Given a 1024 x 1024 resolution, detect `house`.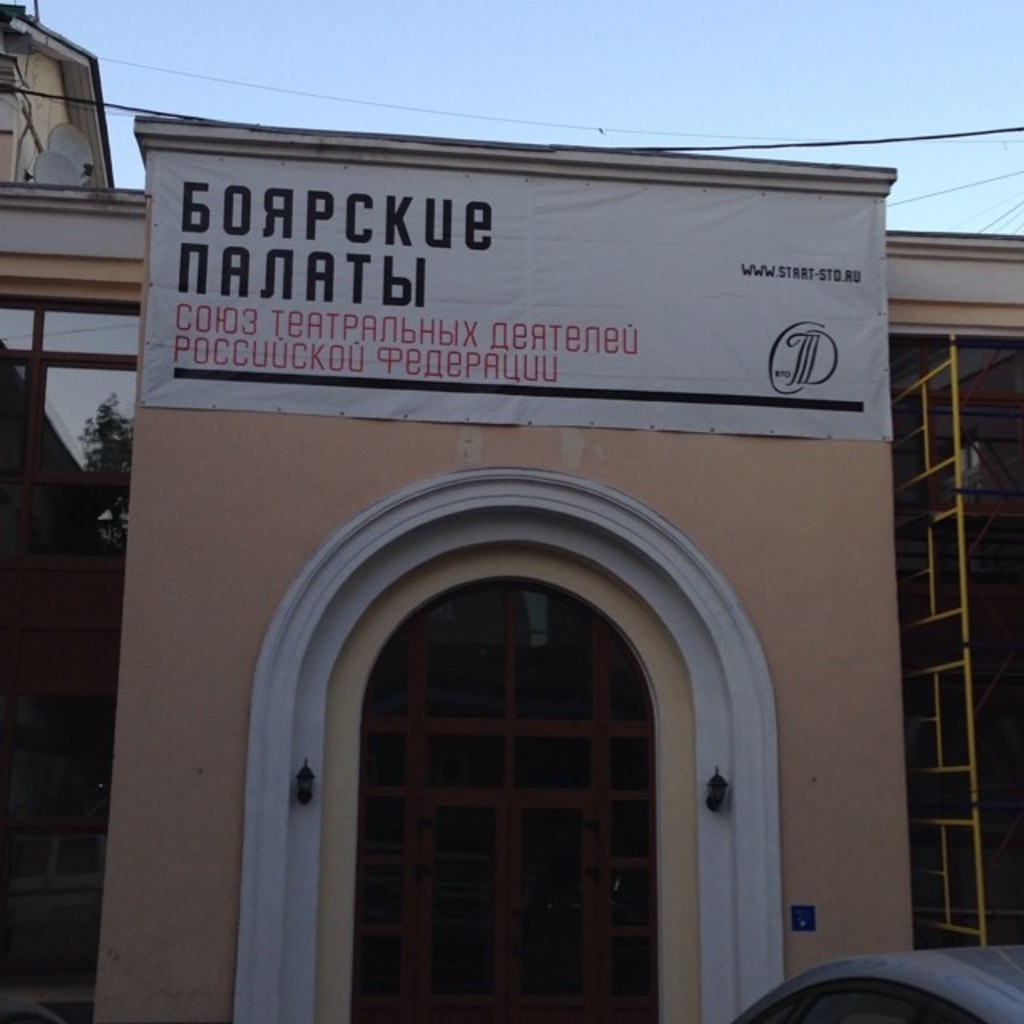
18/19/1019/1023.
